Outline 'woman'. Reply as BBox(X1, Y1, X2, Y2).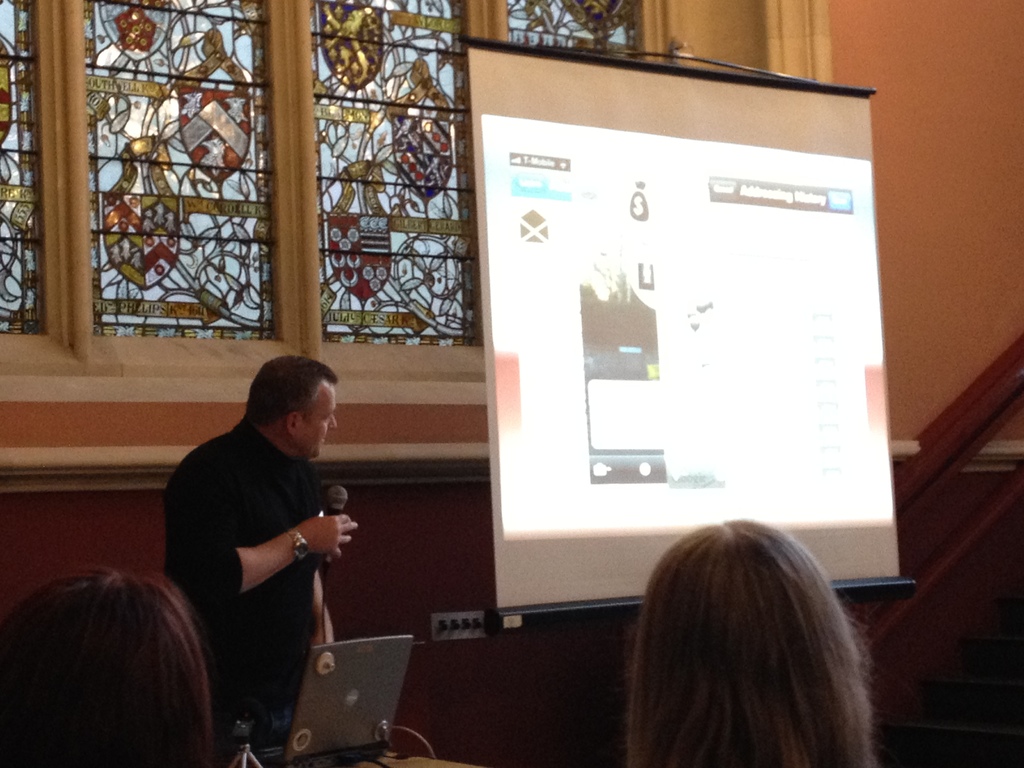
BBox(593, 474, 911, 767).
